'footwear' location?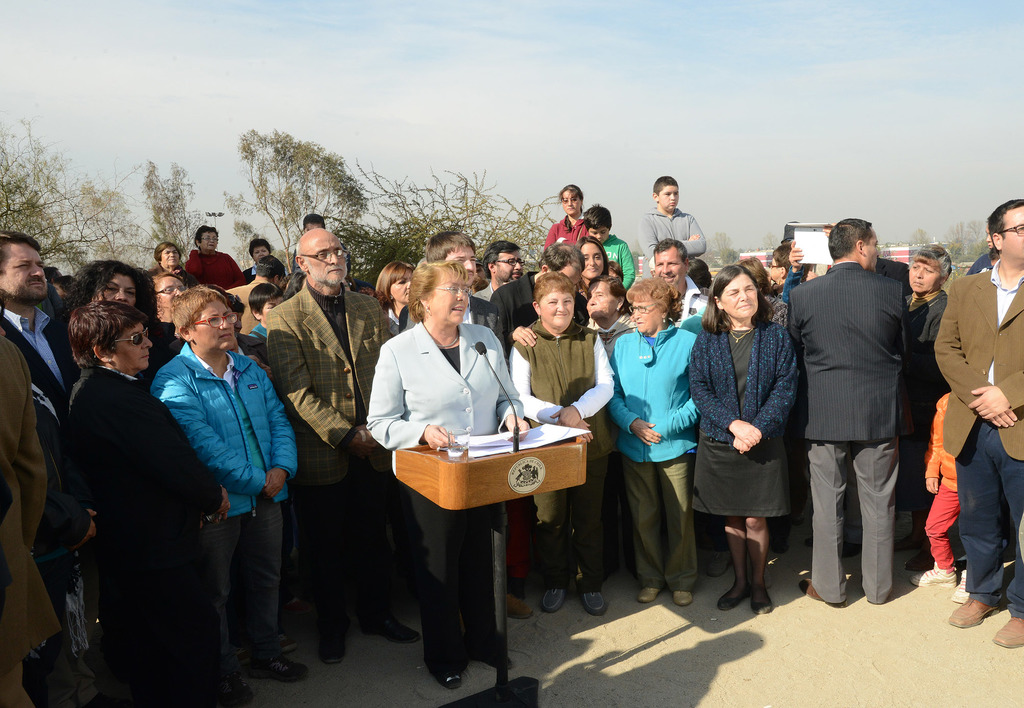
locate(250, 661, 305, 685)
